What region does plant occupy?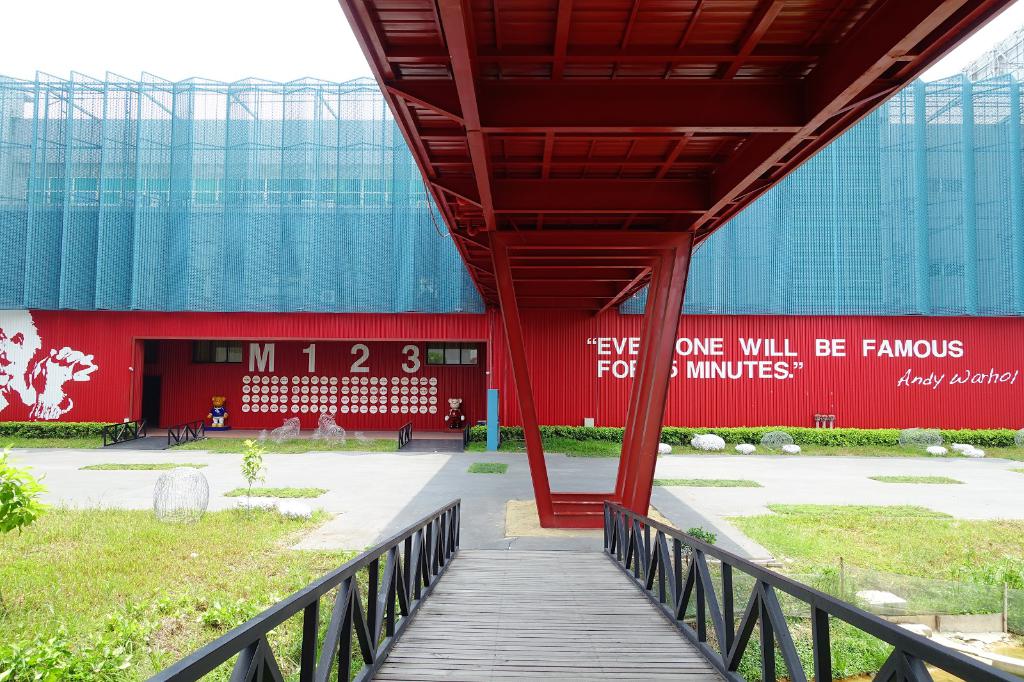
(left=0, top=420, right=113, bottom=431).
